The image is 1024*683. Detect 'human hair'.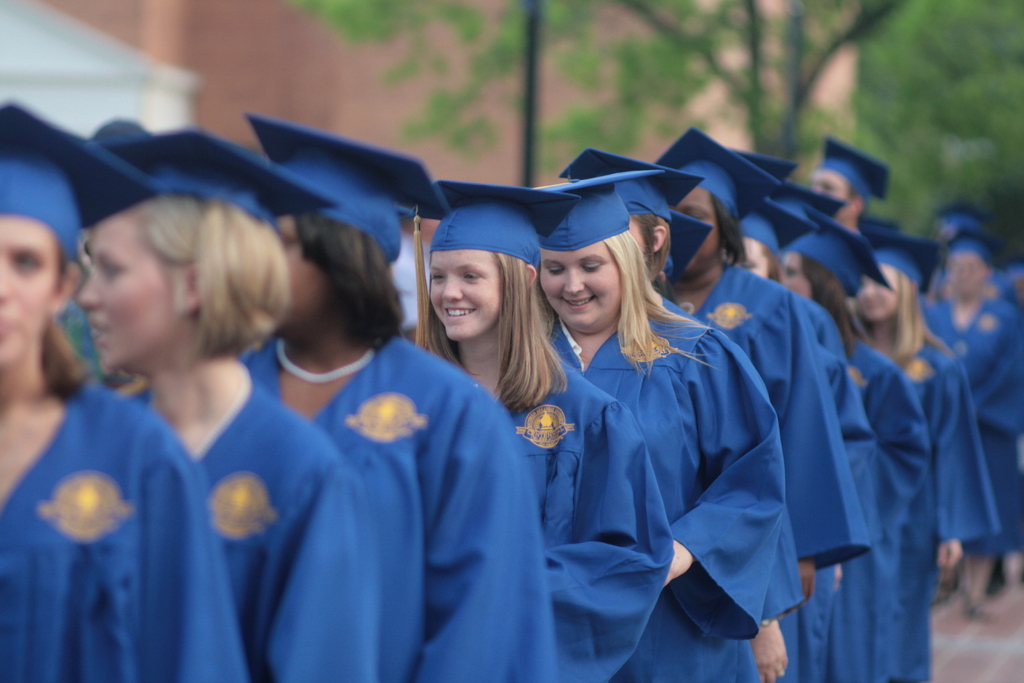
Detection: [left=140, top=190, right=282, bottom=360].
